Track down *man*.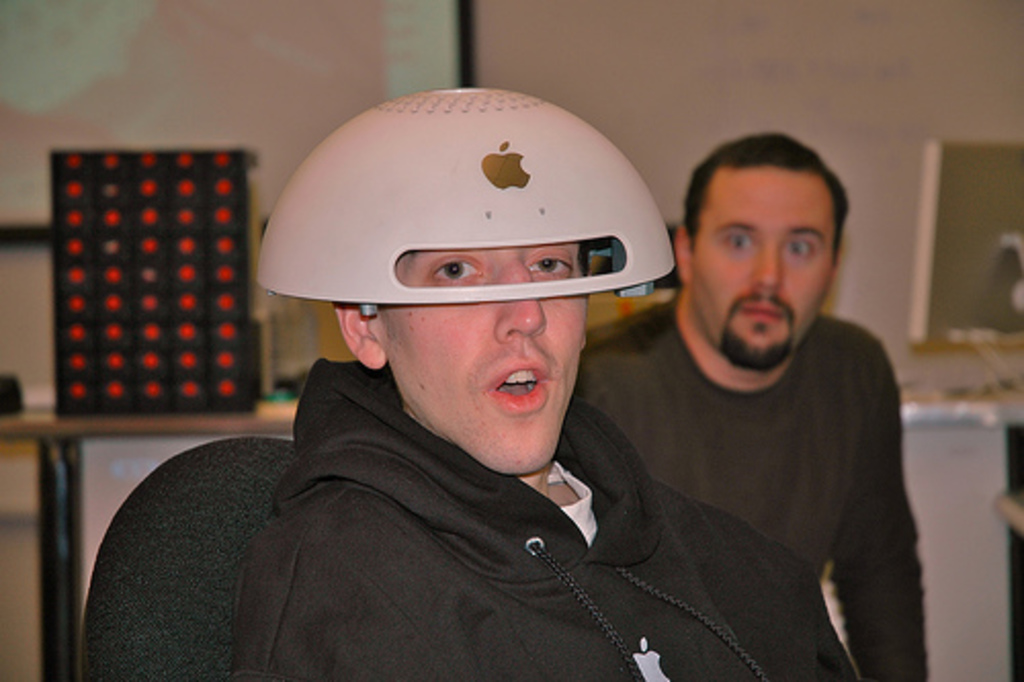
Tracked to rect(229, 88, 864, 680).
